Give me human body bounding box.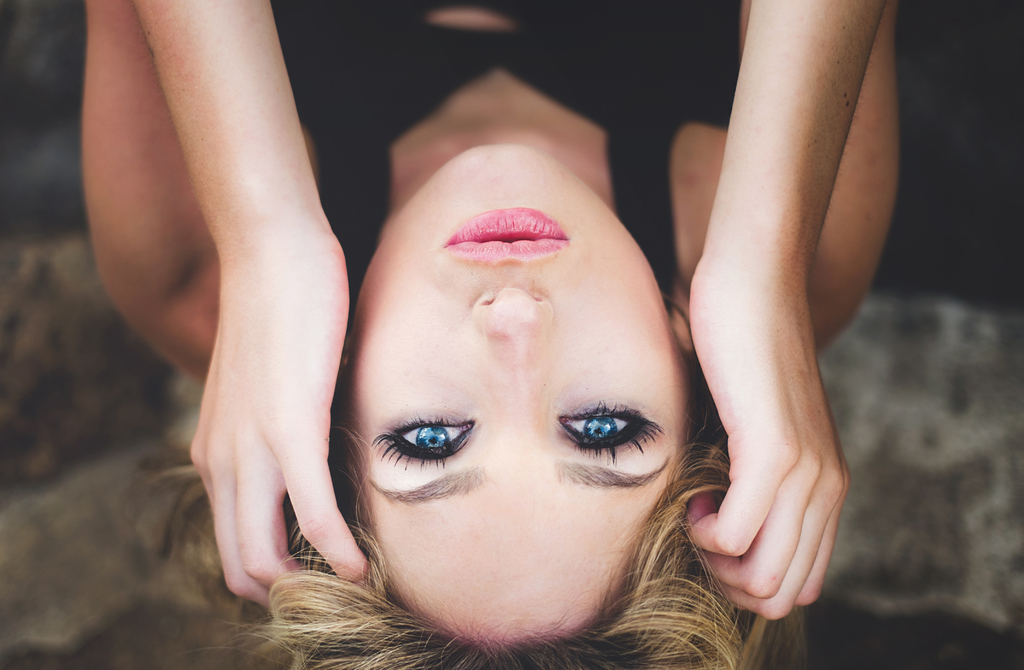
l=81, t=4, r=905, b=669.
